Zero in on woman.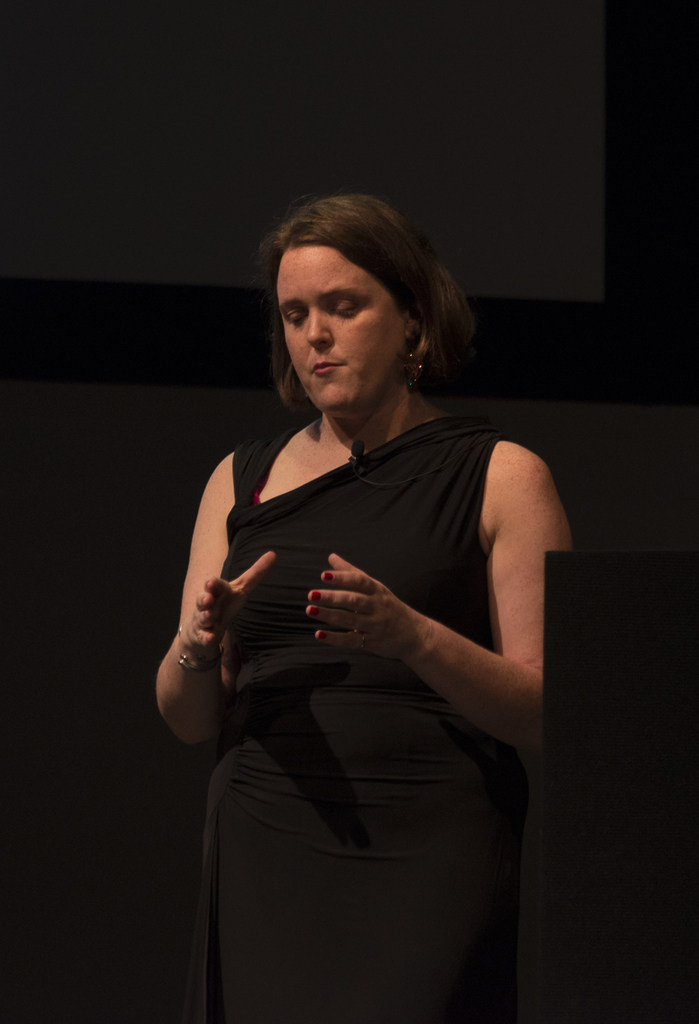
Zeroed in: bbox=(154, 184, 579, 1021).
